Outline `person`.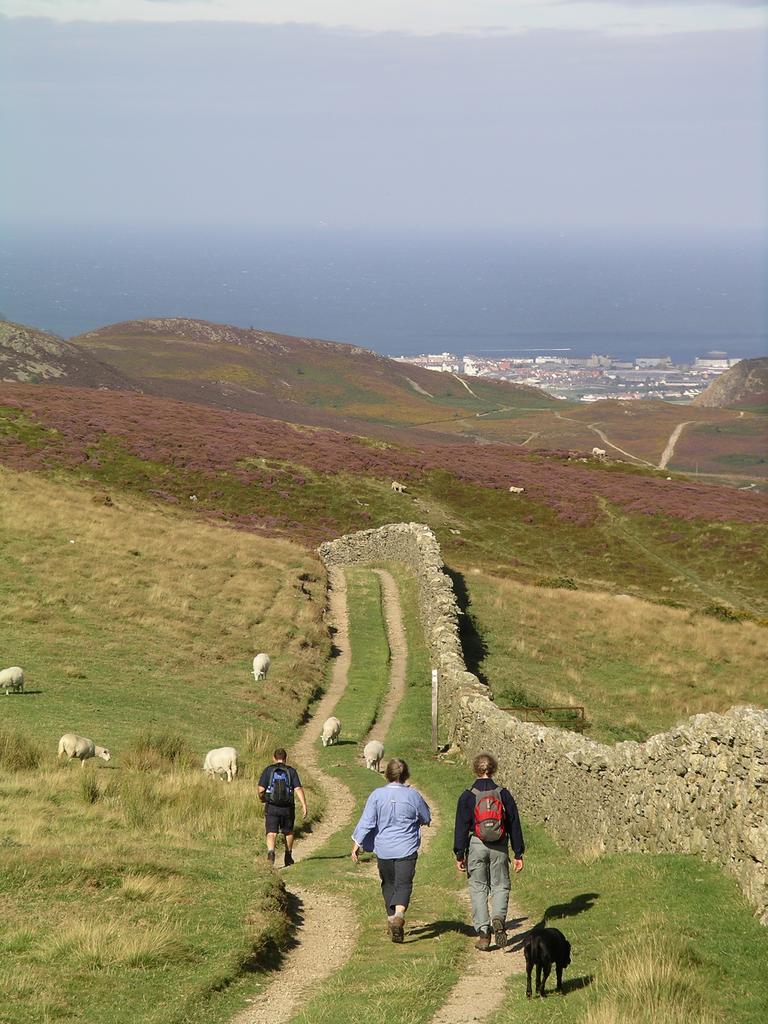
Outline: detection(255, 746, 308, 866).
